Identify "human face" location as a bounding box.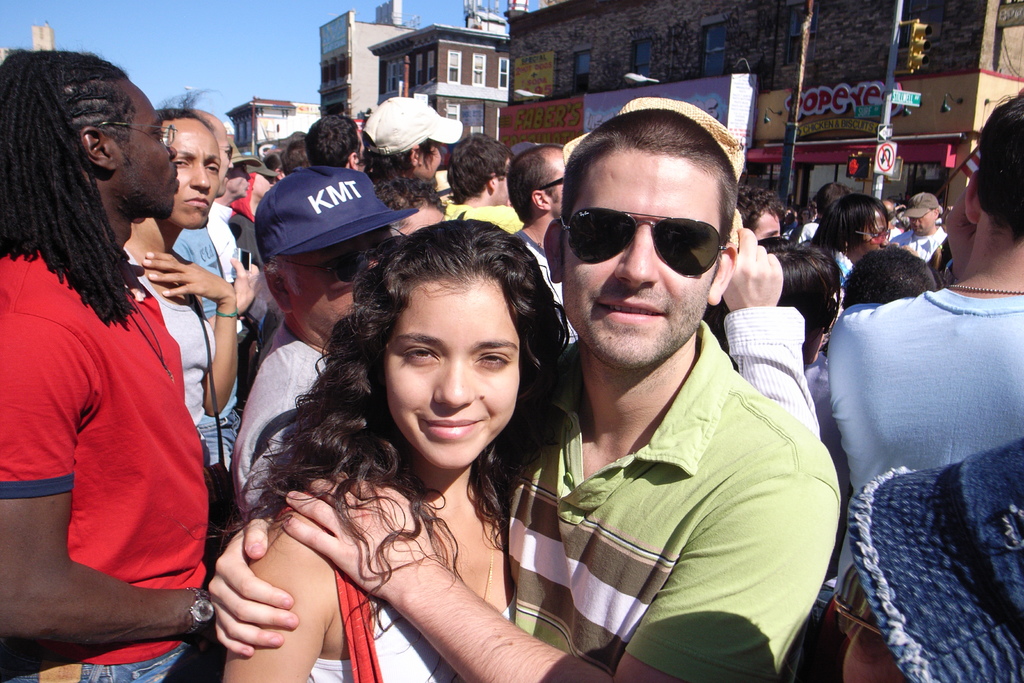
556/151/726/367.
